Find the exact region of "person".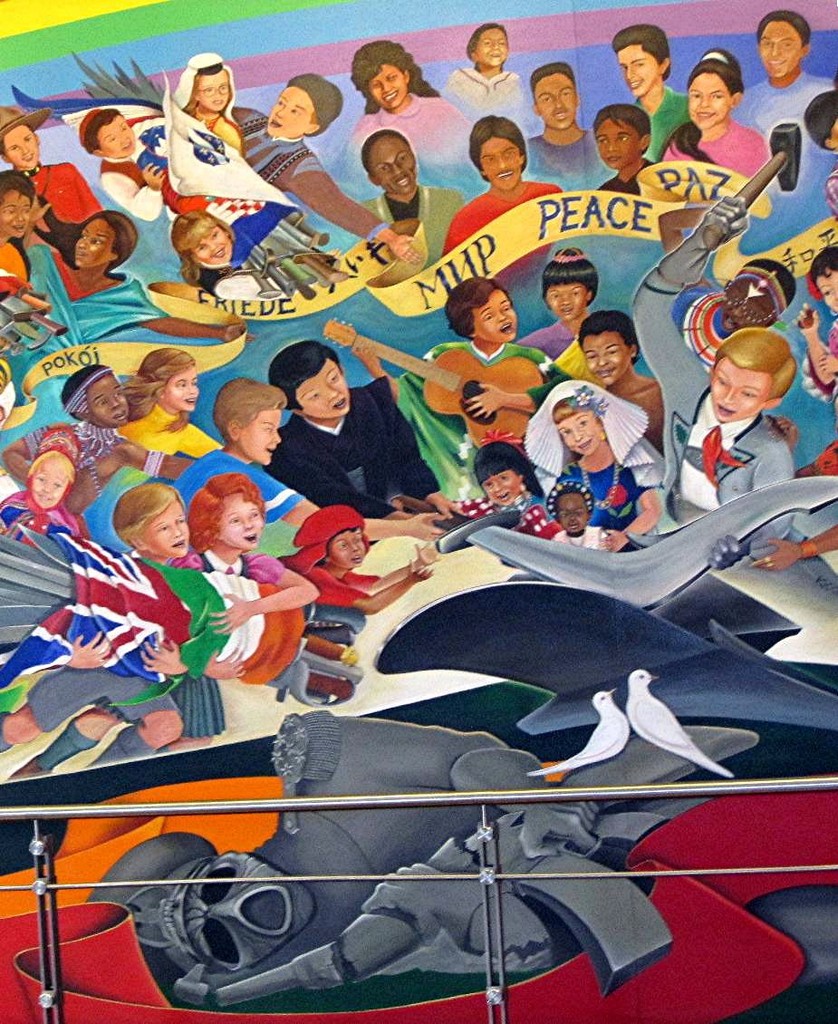
Exact region: (left=788, top=241, right=837, bottom=416).
